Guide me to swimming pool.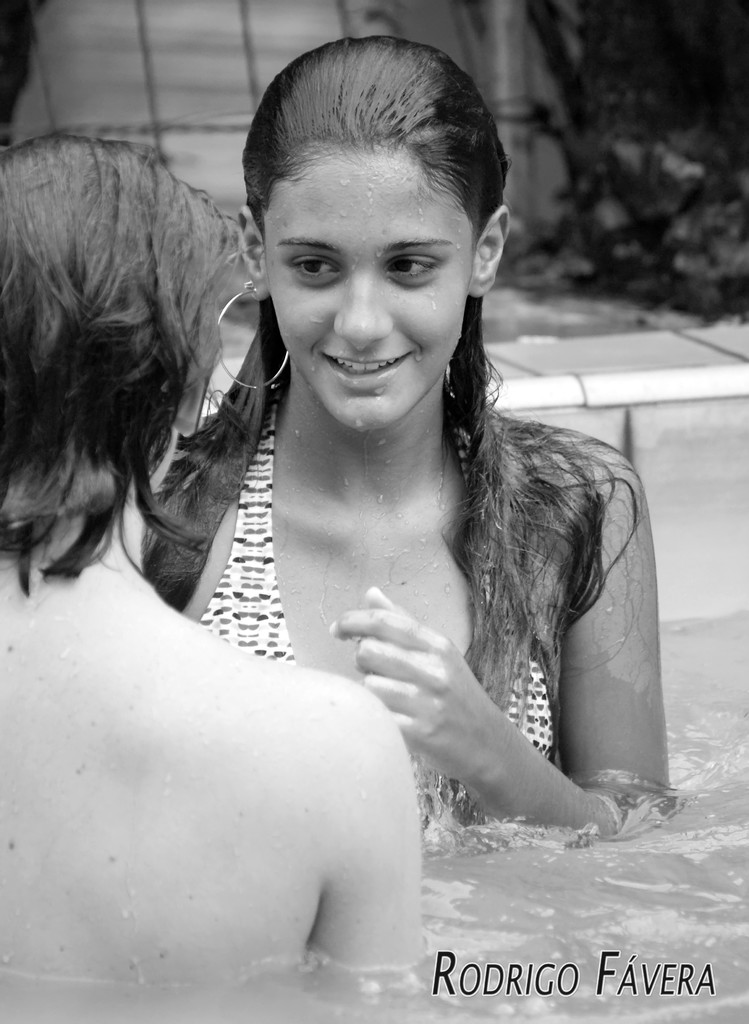
Guidance: select_region(0, 391, 748, 1023).
